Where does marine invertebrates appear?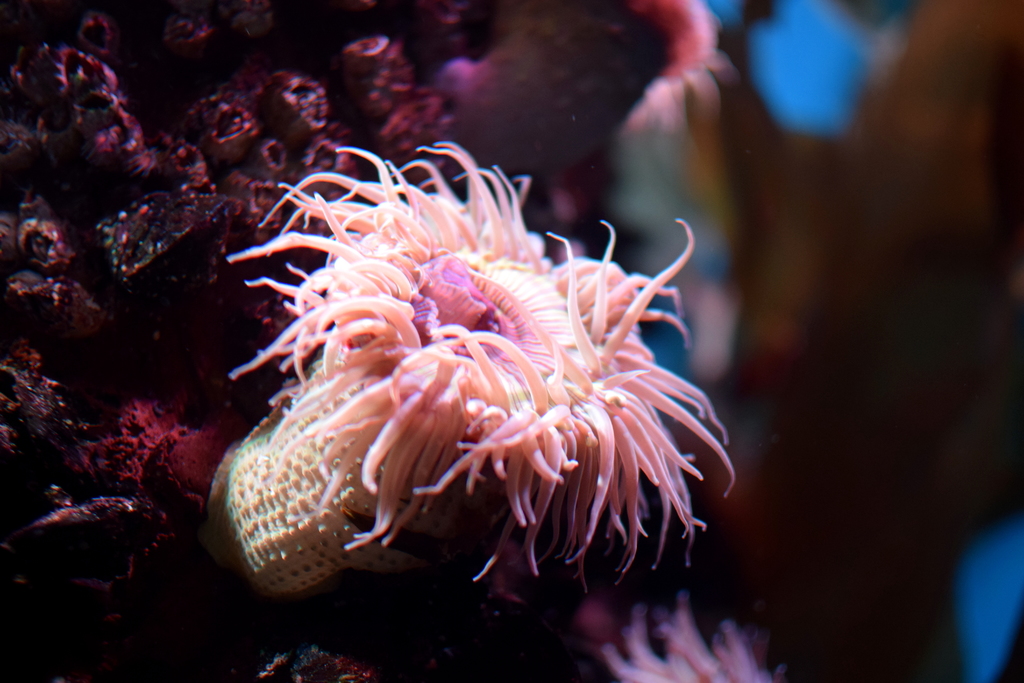
Appears at pyautogui.locateOnScreen(562, 585, 793, 681).
